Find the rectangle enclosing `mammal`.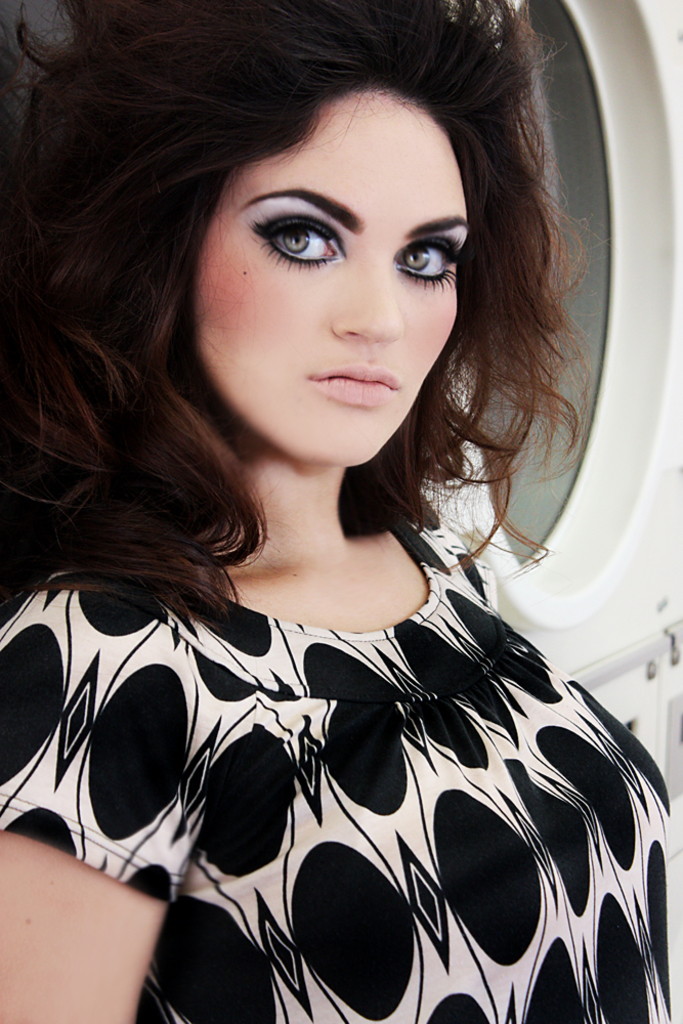
bbox(0, 43, 682, 1023).
